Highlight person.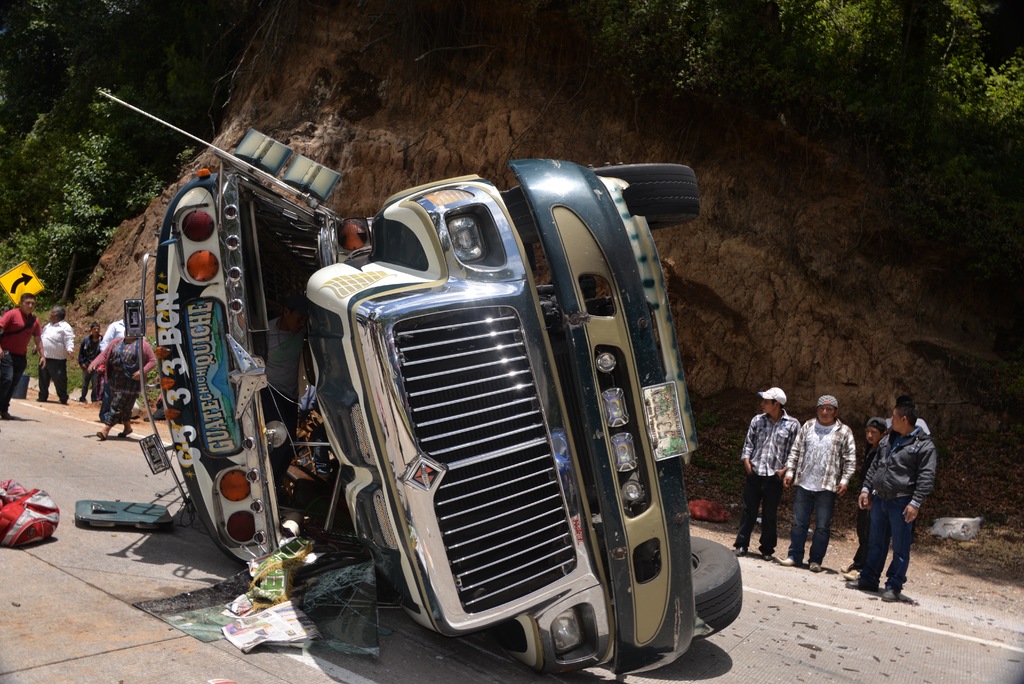
Highlighted region: 30:305:76:402.
